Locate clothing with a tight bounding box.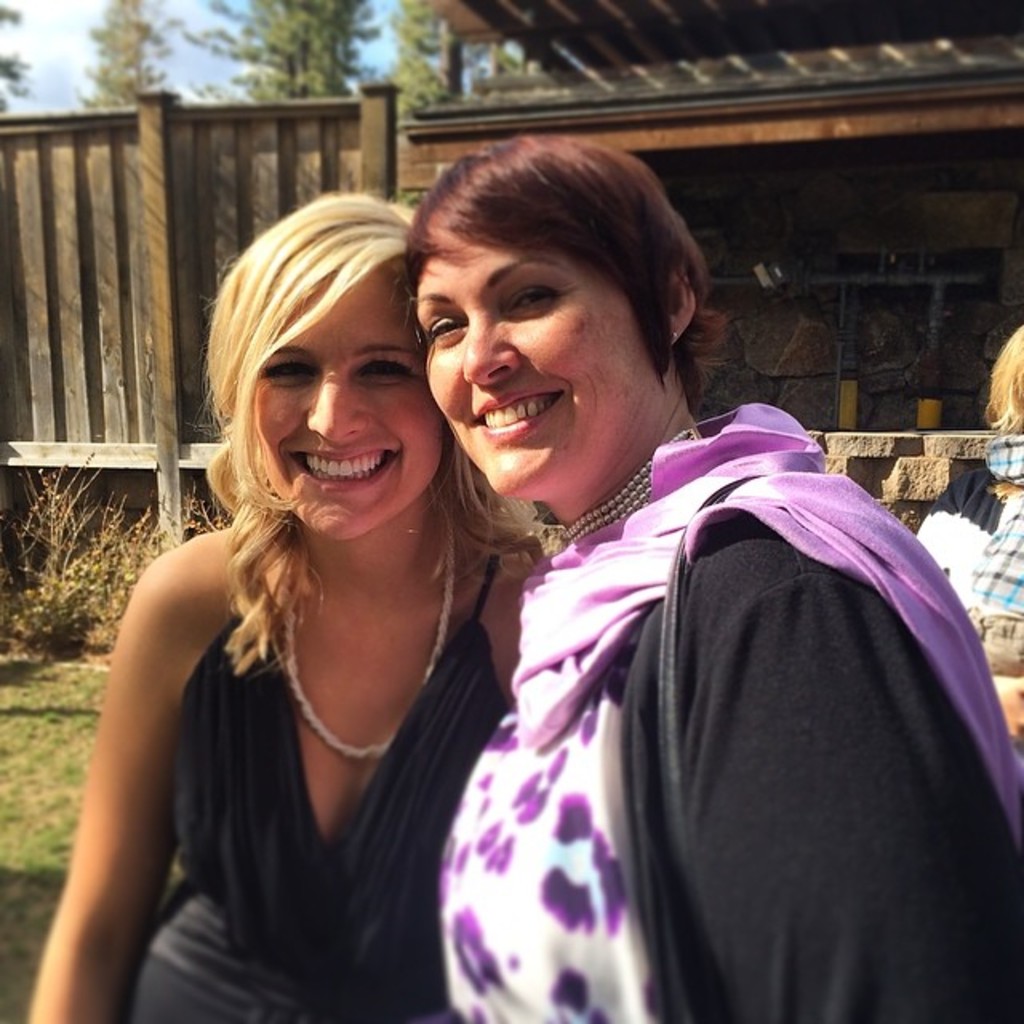
left=974, top=518, right=1022, bottom=629.
